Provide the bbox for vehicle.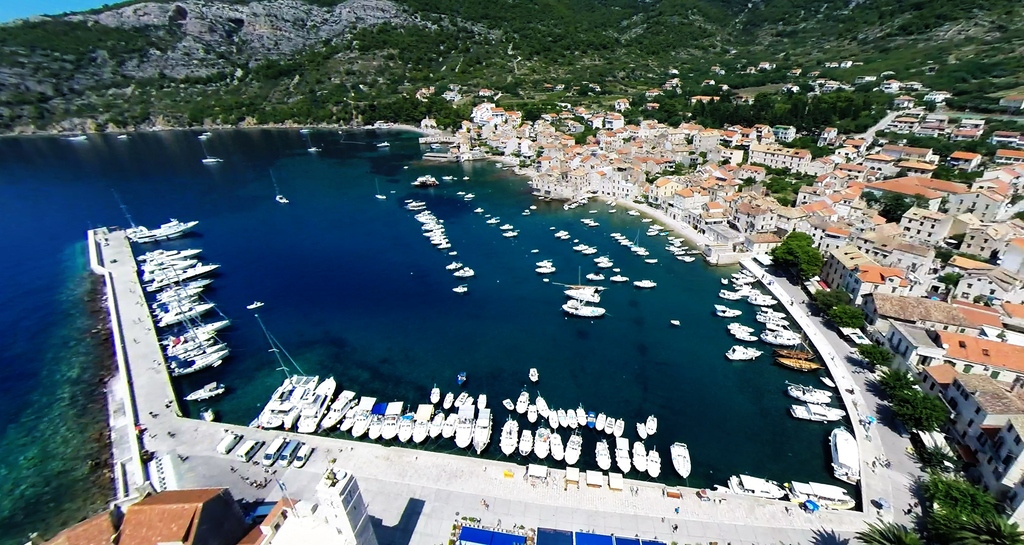
box(672, 319, 677, 326).
